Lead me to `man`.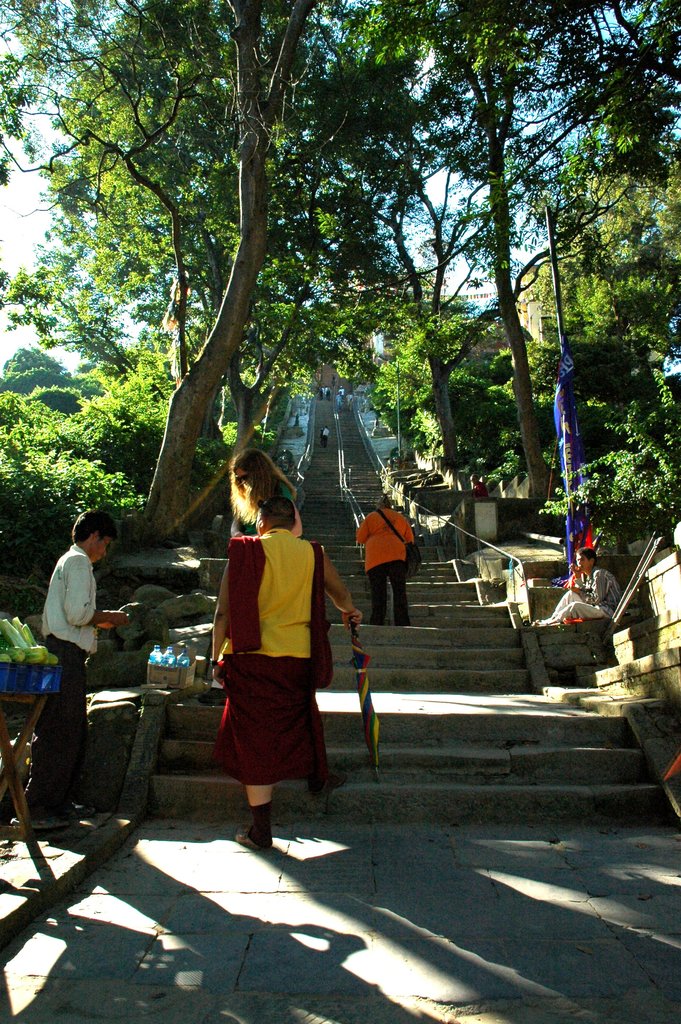
Lead to bbox=(350, 486, 416, 624).
